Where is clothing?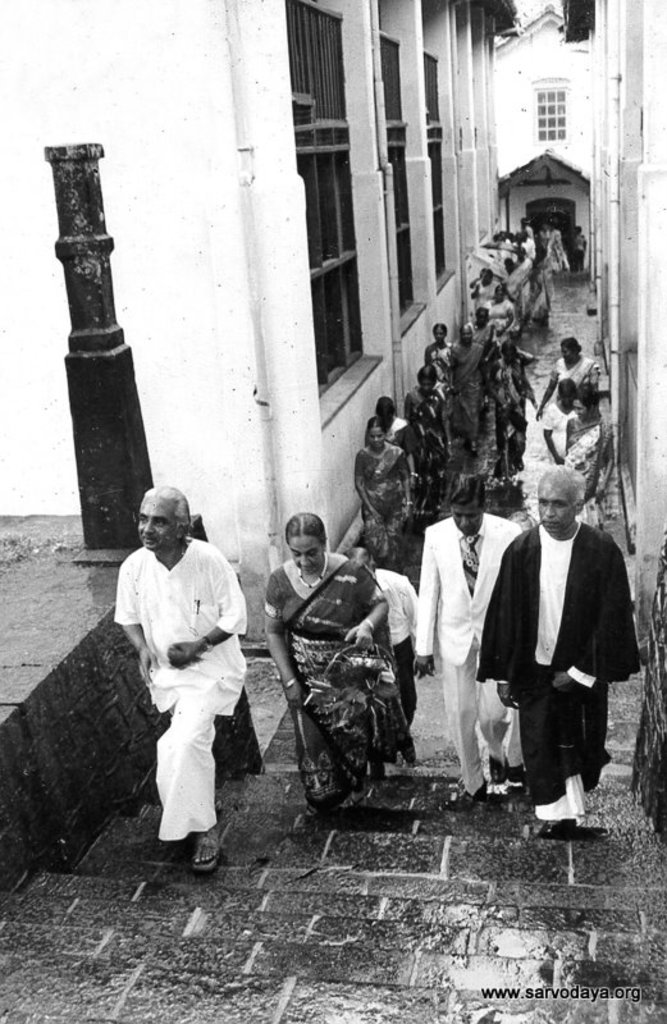
(x1=549, y1=353, x2=597, y2=389).
